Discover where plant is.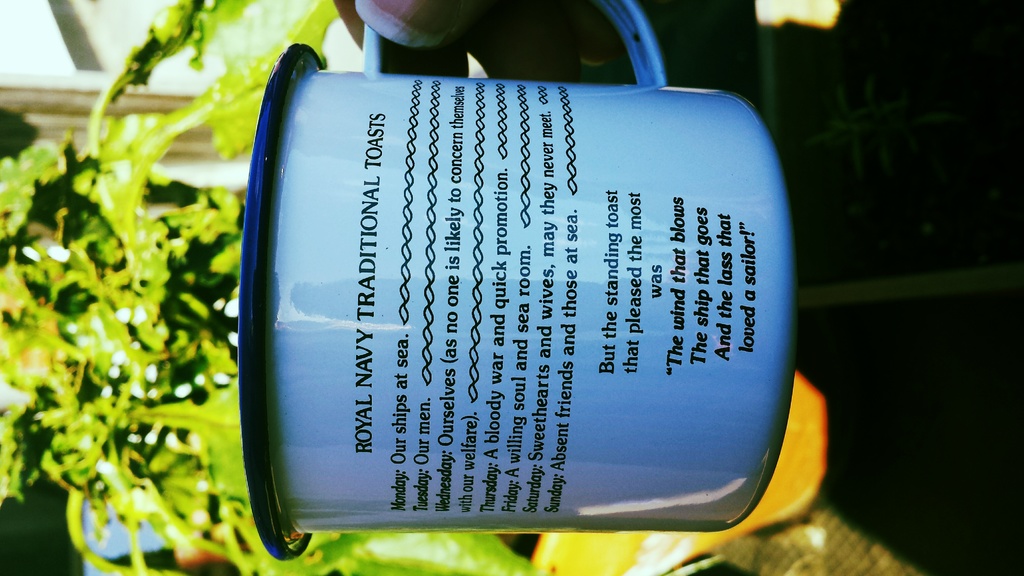
Discovered at region(0, 0, 570, 575).
